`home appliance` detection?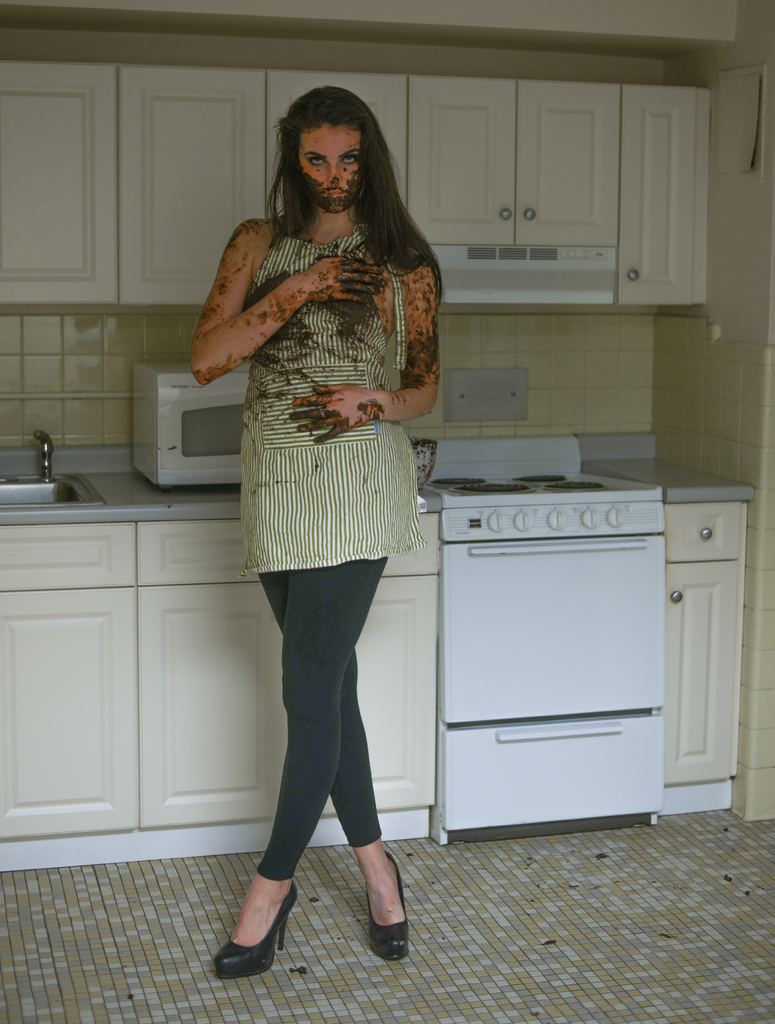
[432,246,619,311]
